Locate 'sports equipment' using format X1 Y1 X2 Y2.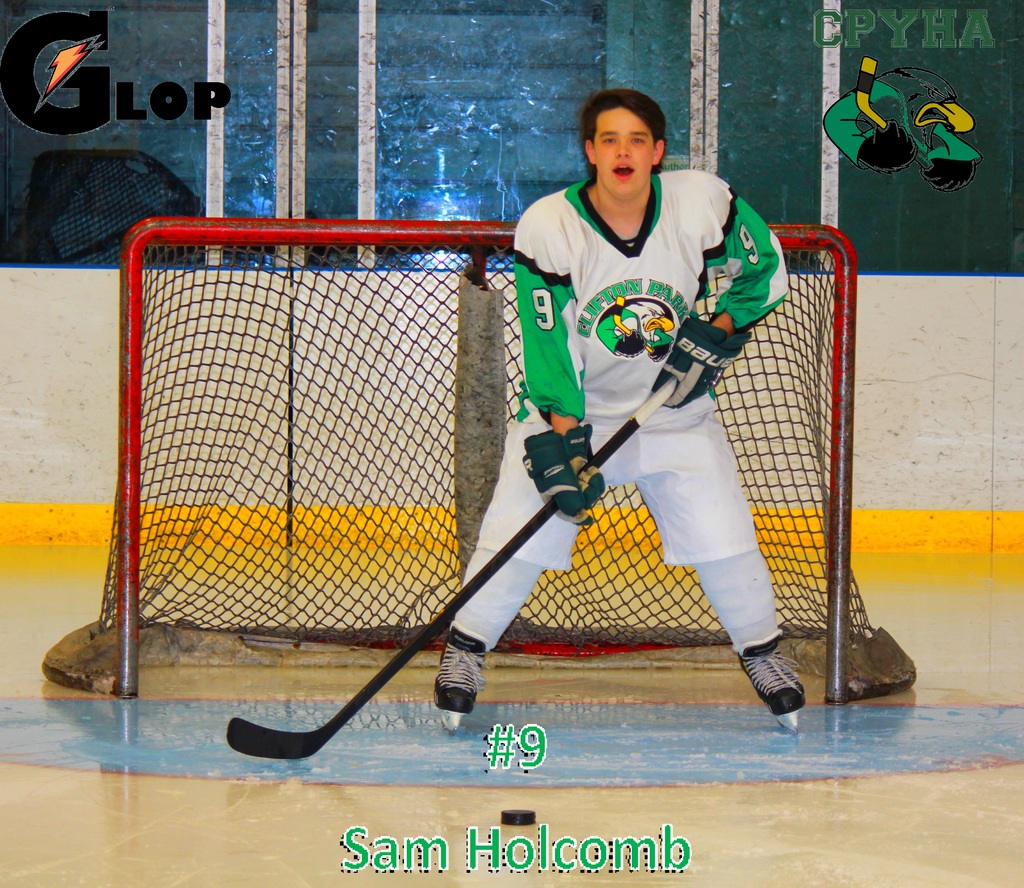
719 631 810 736.
